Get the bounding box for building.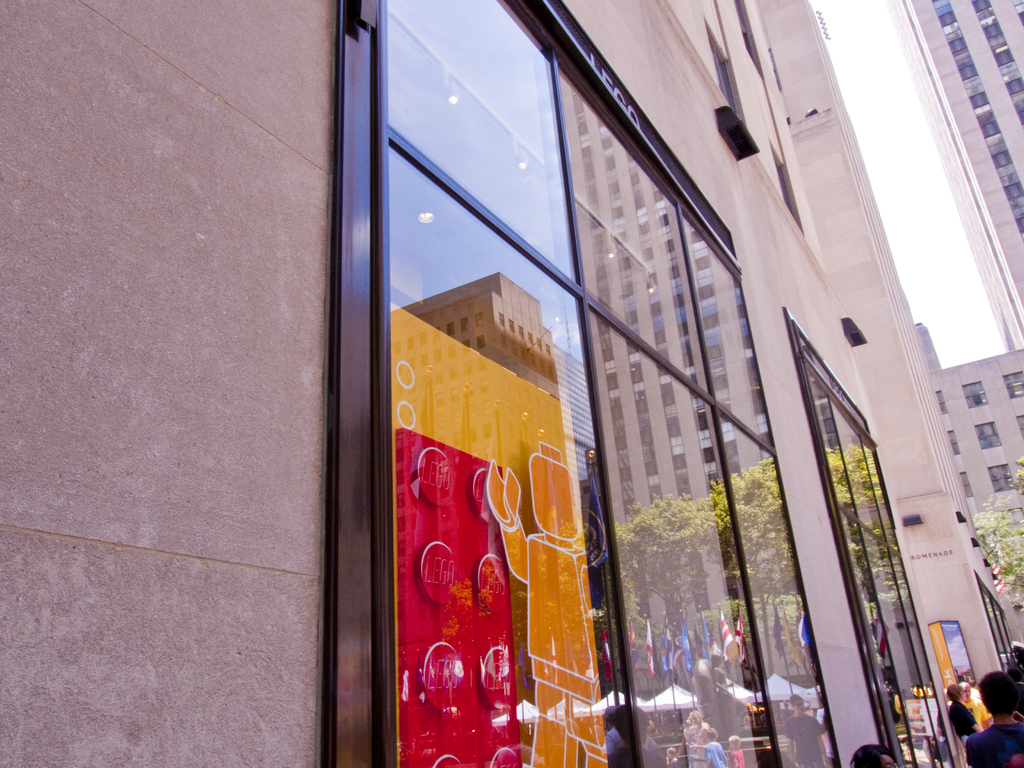
<region>924, 344, 1023, 544</region>.
